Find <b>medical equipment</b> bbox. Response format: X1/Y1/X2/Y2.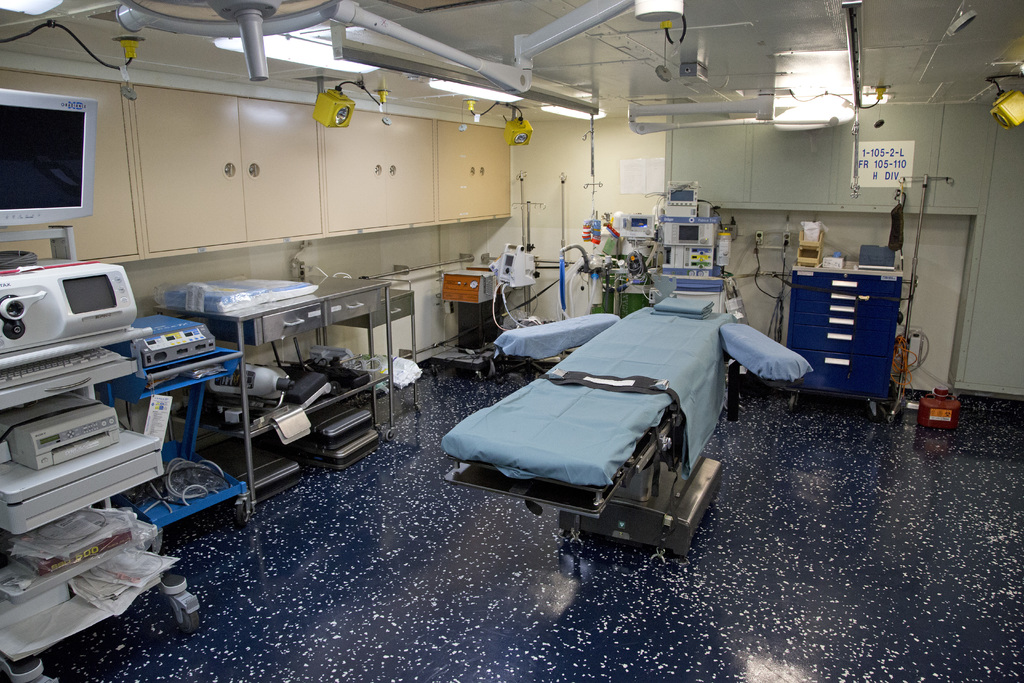
94/308/255/548.
